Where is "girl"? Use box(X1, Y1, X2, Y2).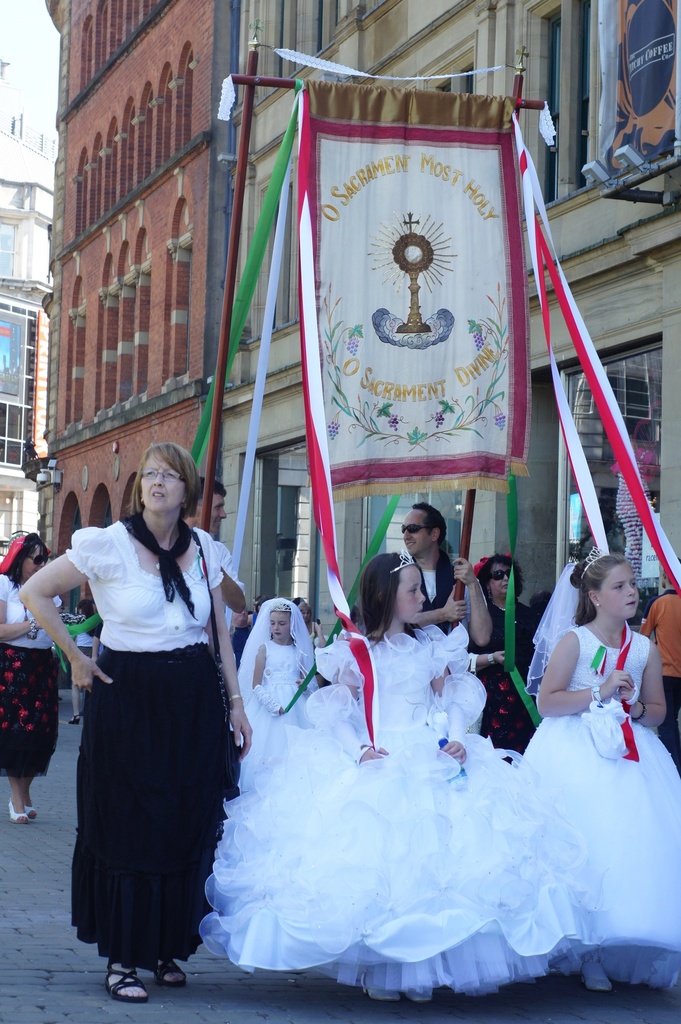
box(195, 554, 607, 1007).
